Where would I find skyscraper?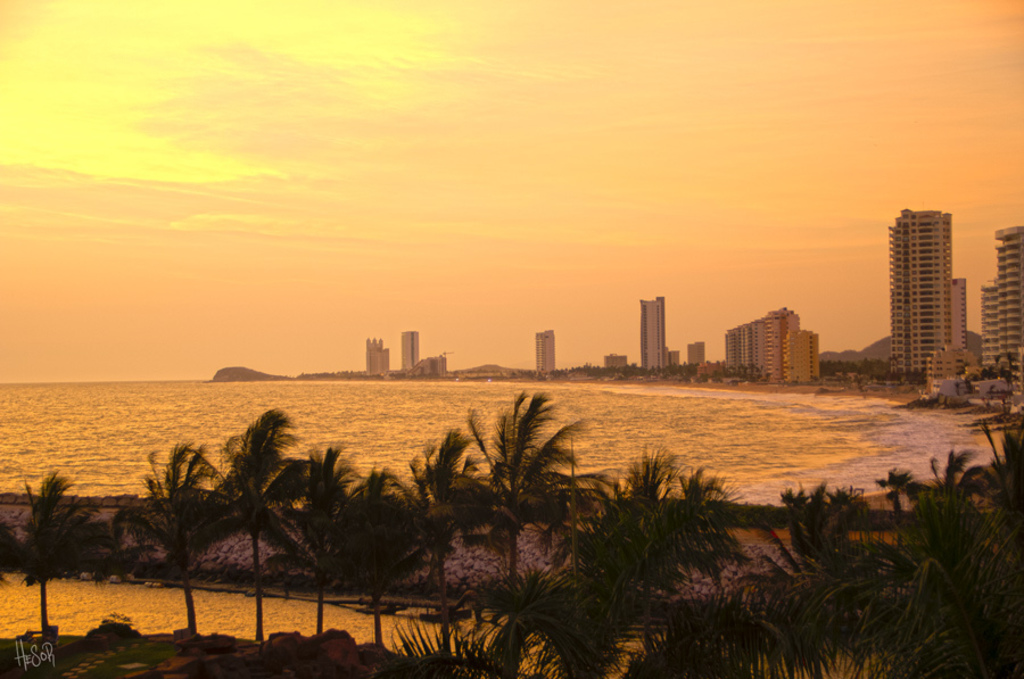
At box=[398, 326, 422, 387].
